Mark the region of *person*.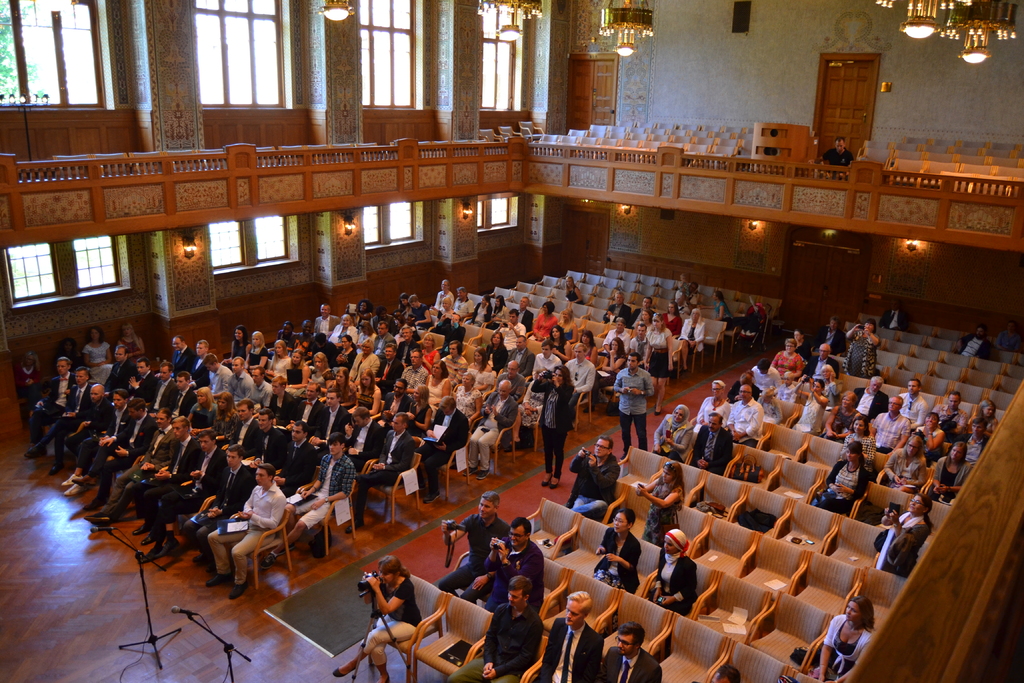
Region: BBox(207, 460, 292, 599).
